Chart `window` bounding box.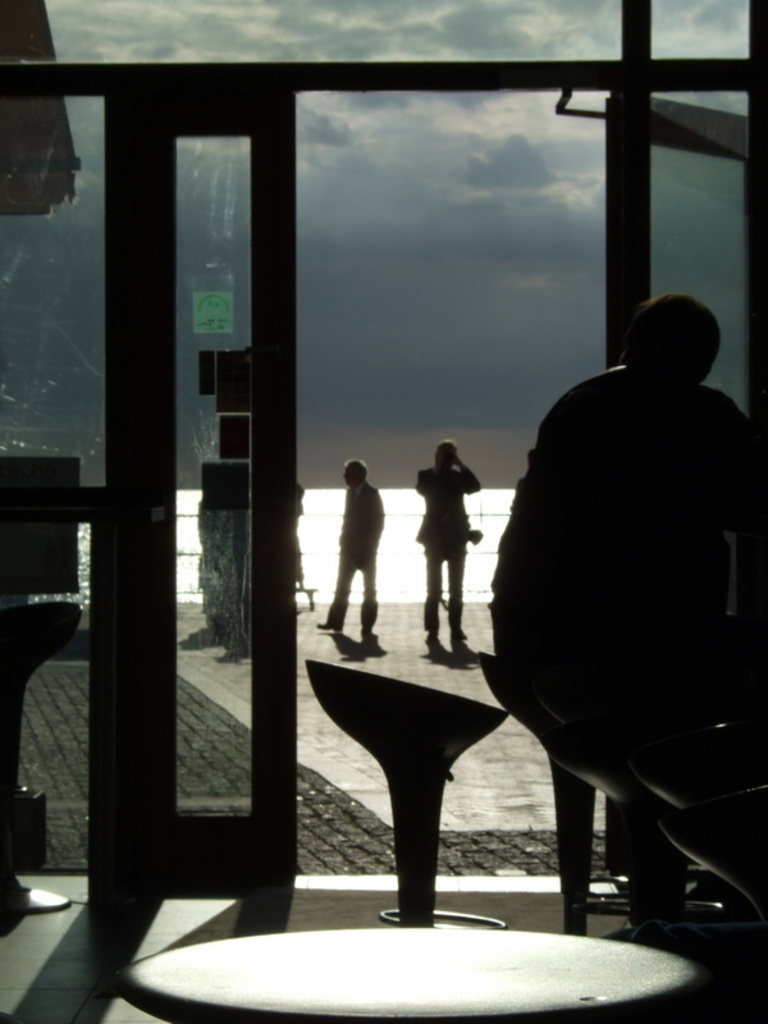
Charted: [left=646, top=88, right=753, bottom=410].
